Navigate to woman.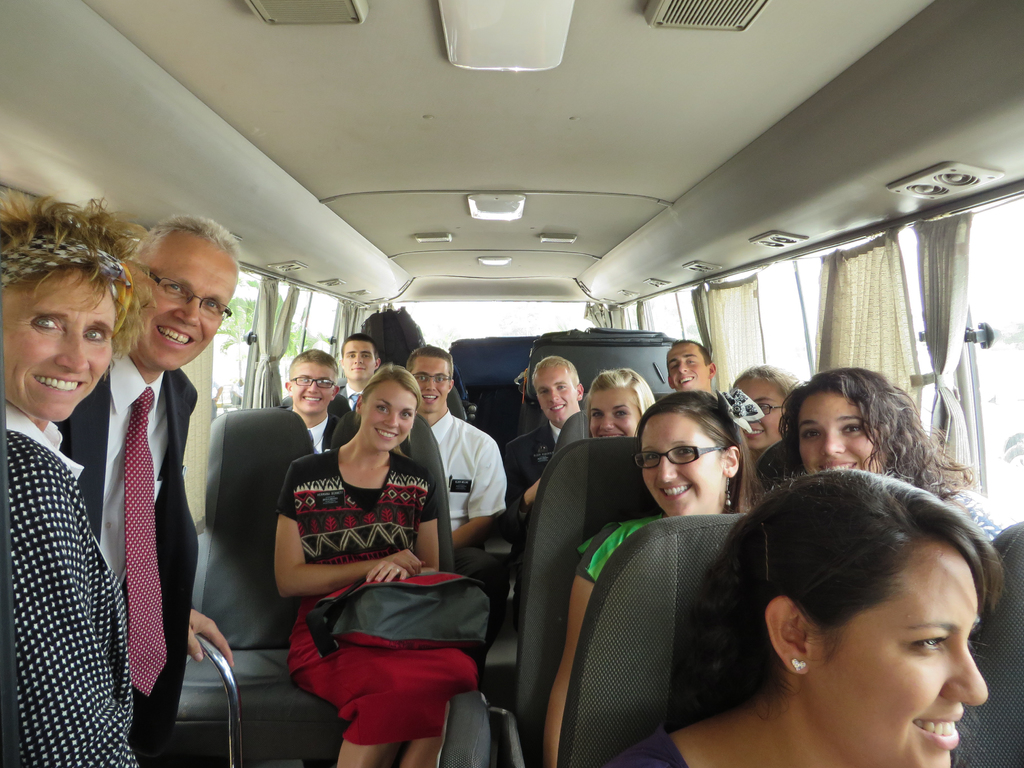
Navigation target: [260,332,476,747].
